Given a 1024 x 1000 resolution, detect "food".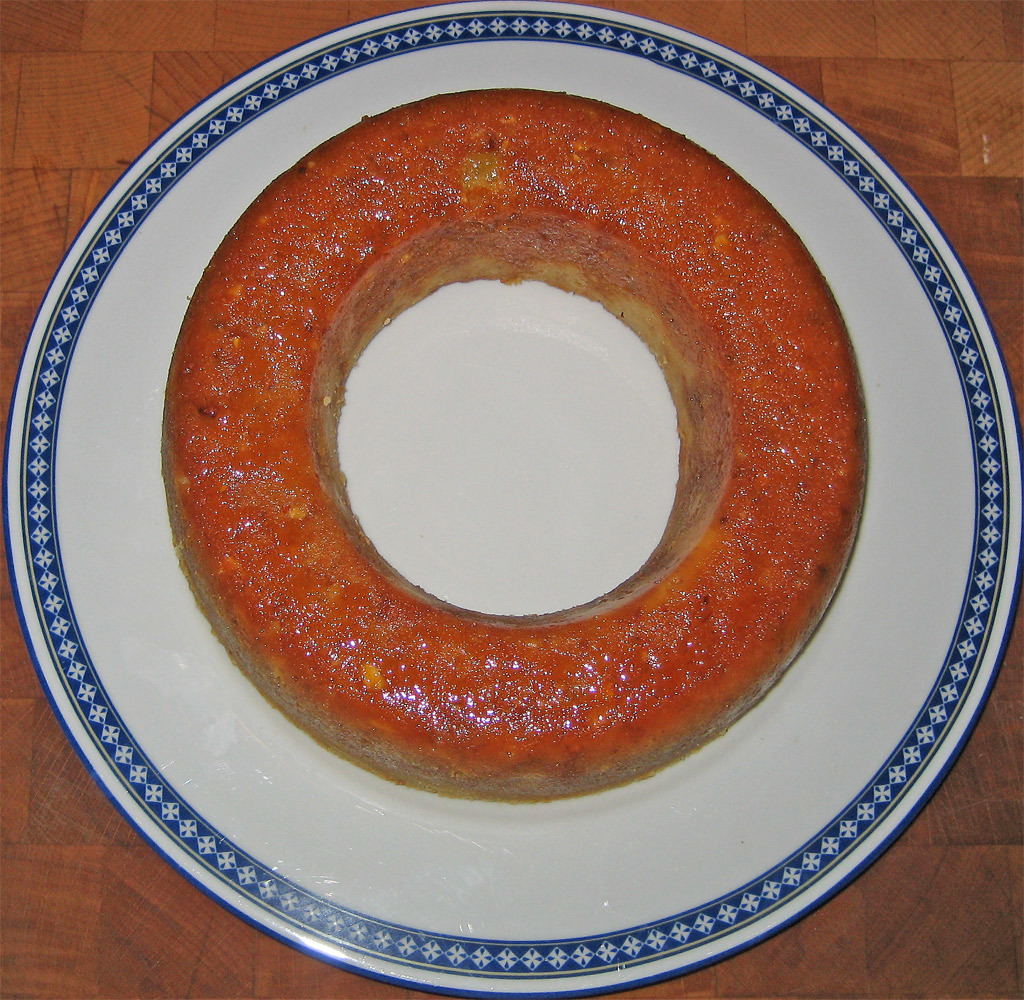
locate(196, 108, 871, 780).
